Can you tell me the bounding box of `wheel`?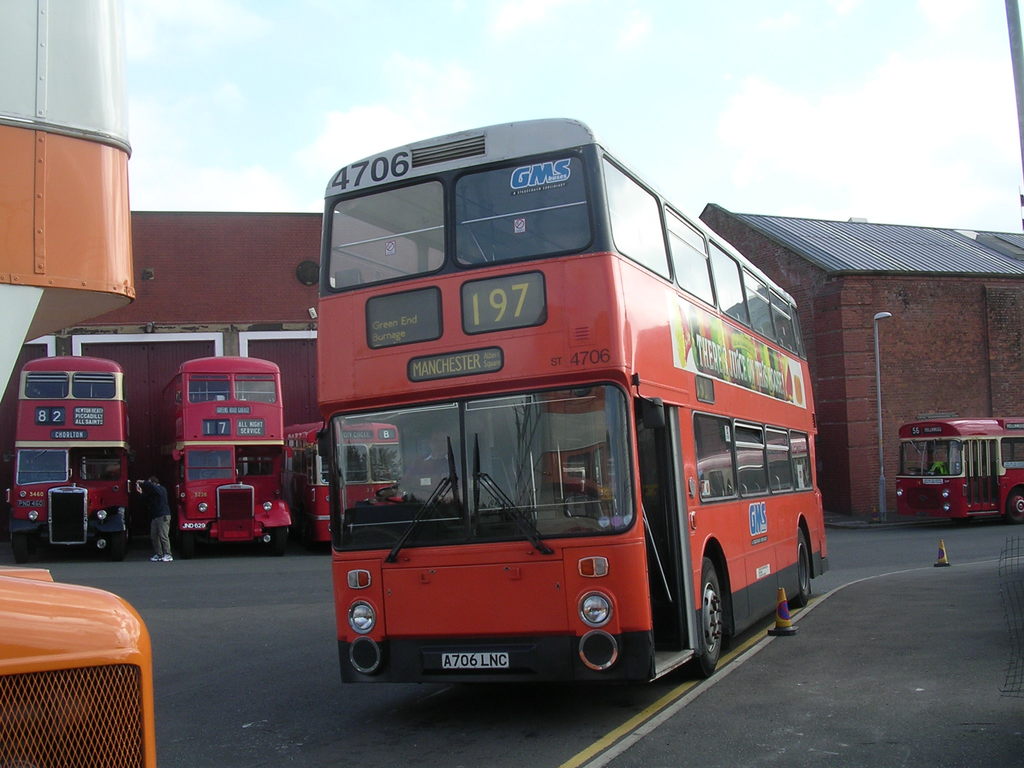
376,484,444,502.
